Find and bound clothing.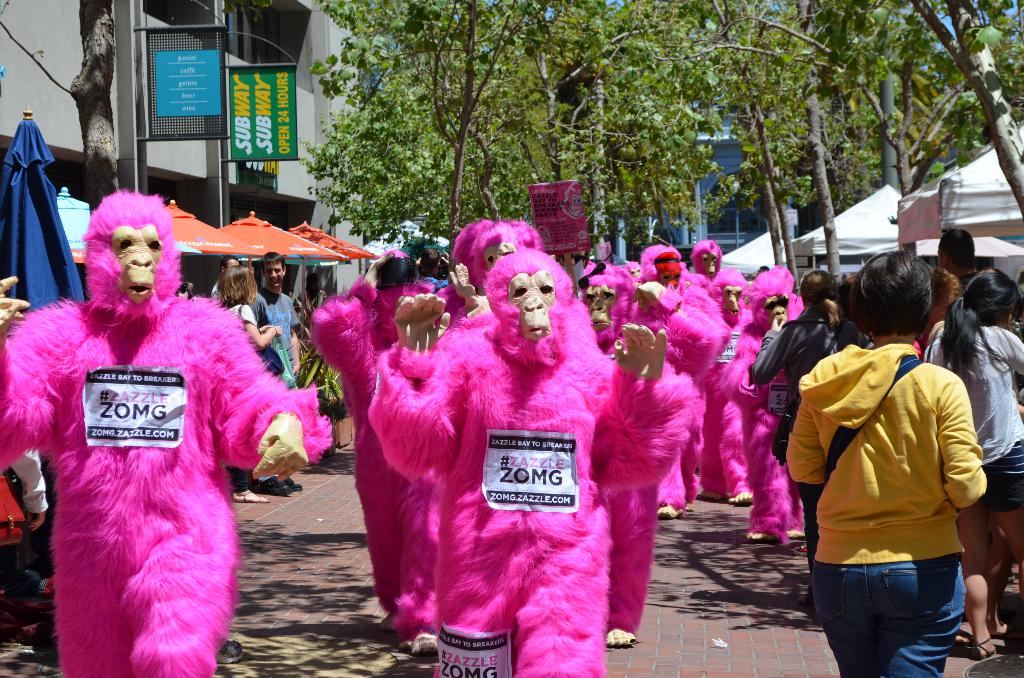
Bound: bbox=[259, 282, 301, 390].
